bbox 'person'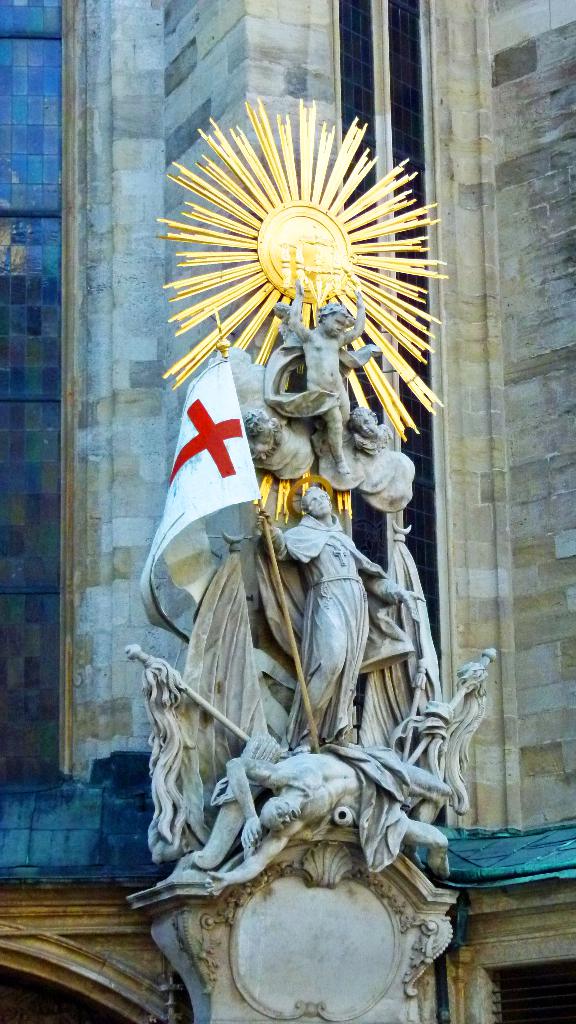
205,743,452,893
